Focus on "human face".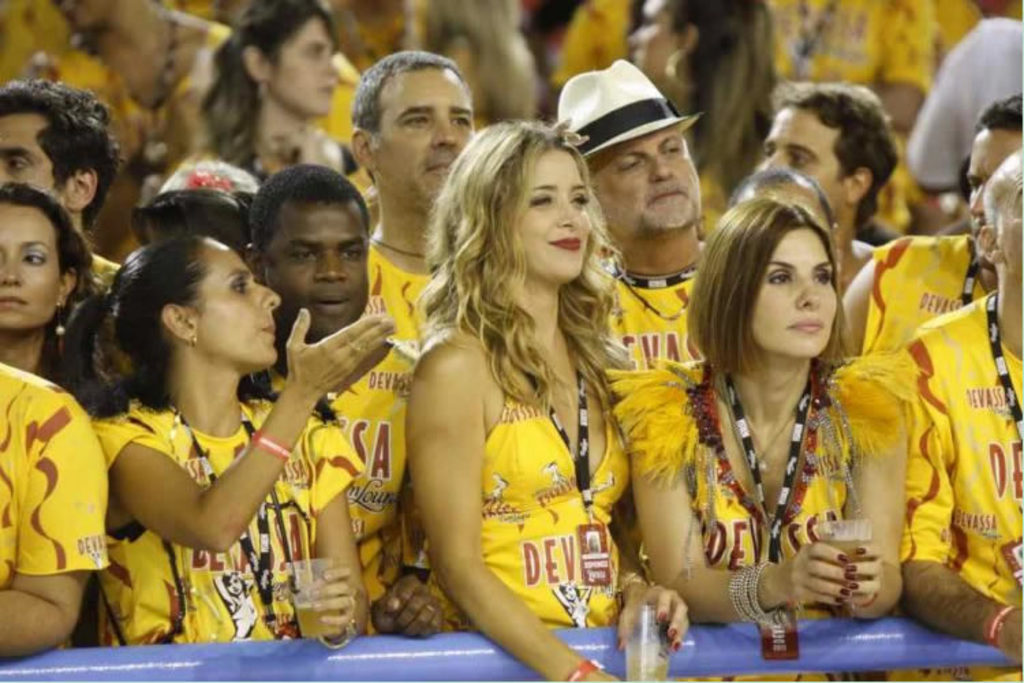
Focused at <box>382,76,474,212</box>.
